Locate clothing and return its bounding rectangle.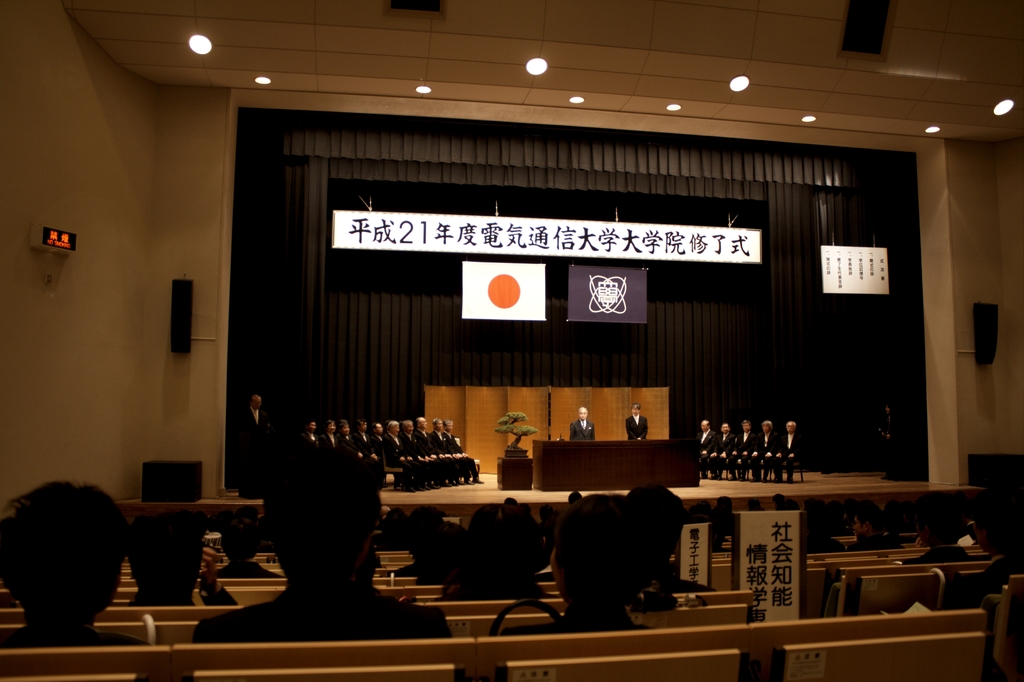
Rect(779, 427, 799, 462).
